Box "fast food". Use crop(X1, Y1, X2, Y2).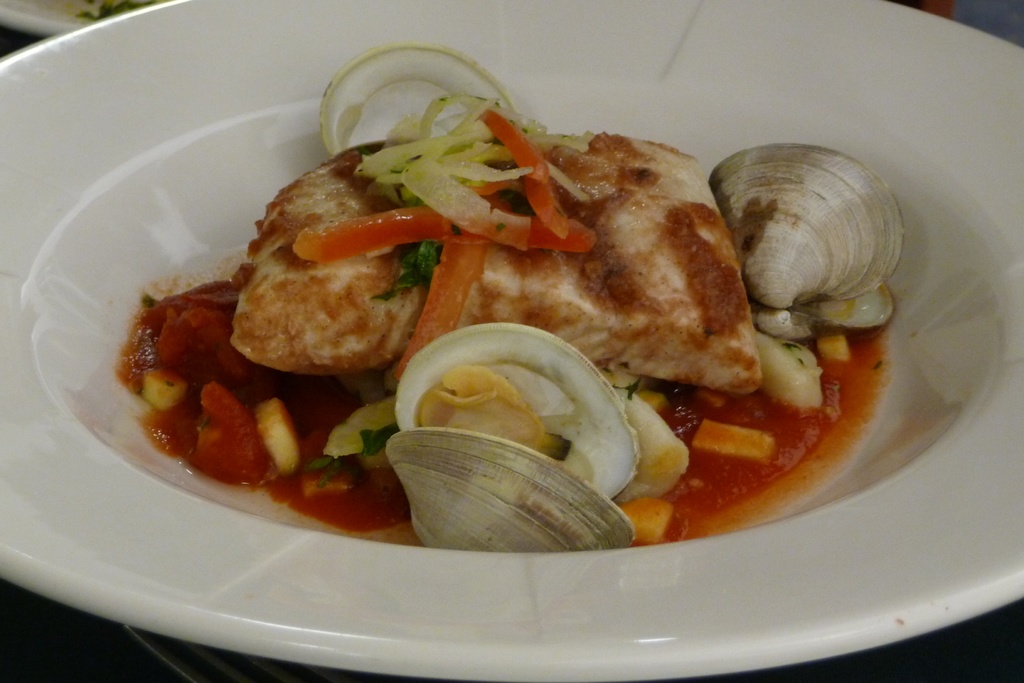
crop(709, 150, 904, 304).
